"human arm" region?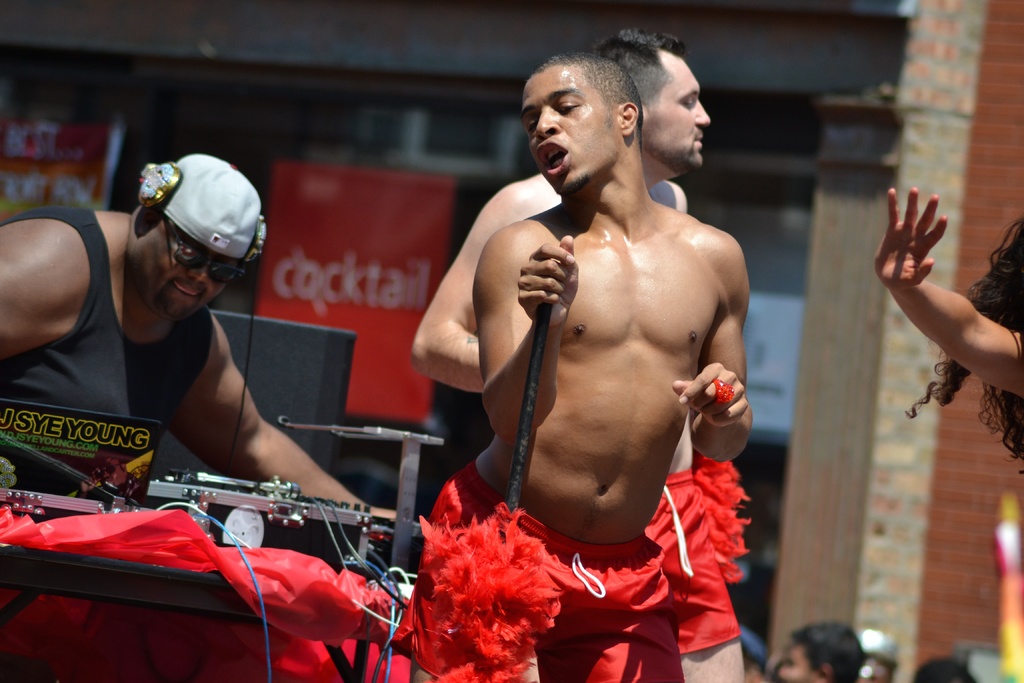
(166,311,408,550)
